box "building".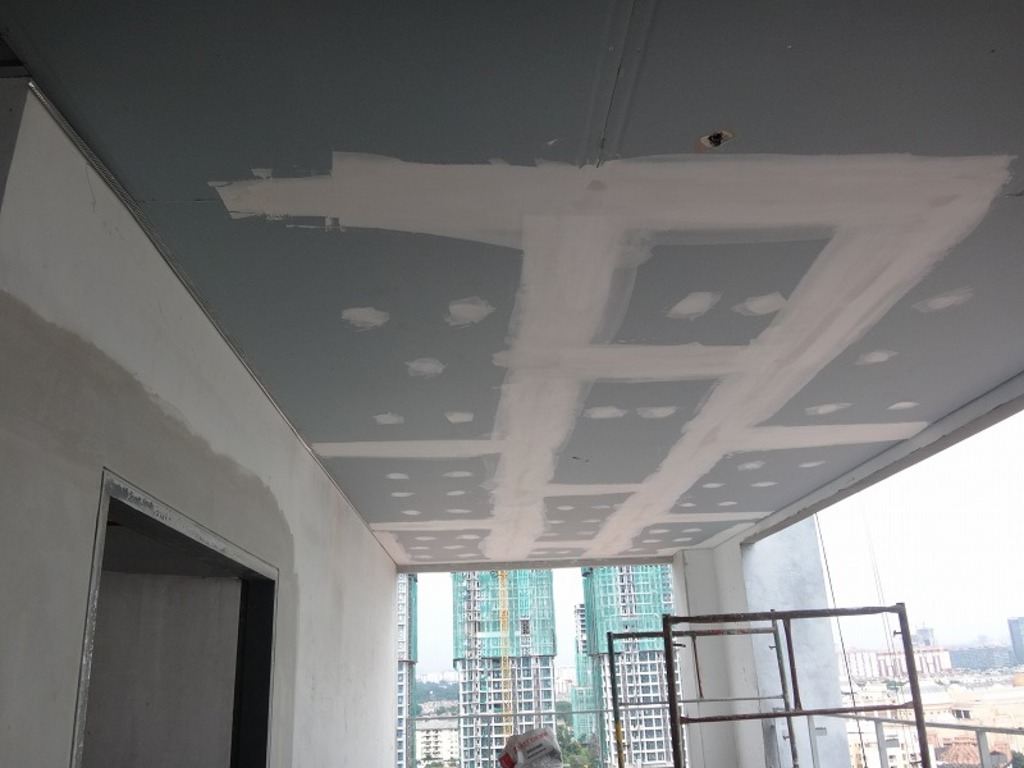
bbox=(449, 570, 554, 767).
